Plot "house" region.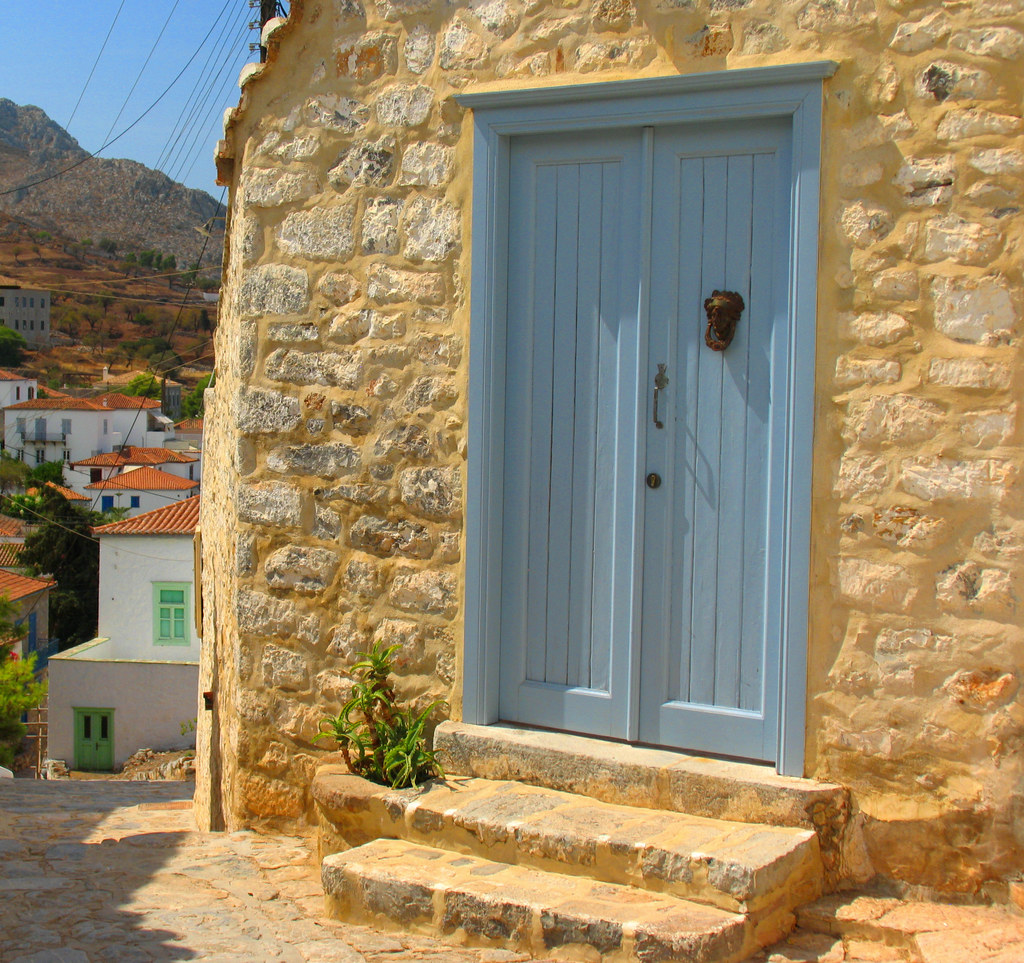
Plotted at x1=122 y1=0 x2=1023 y2=962.
